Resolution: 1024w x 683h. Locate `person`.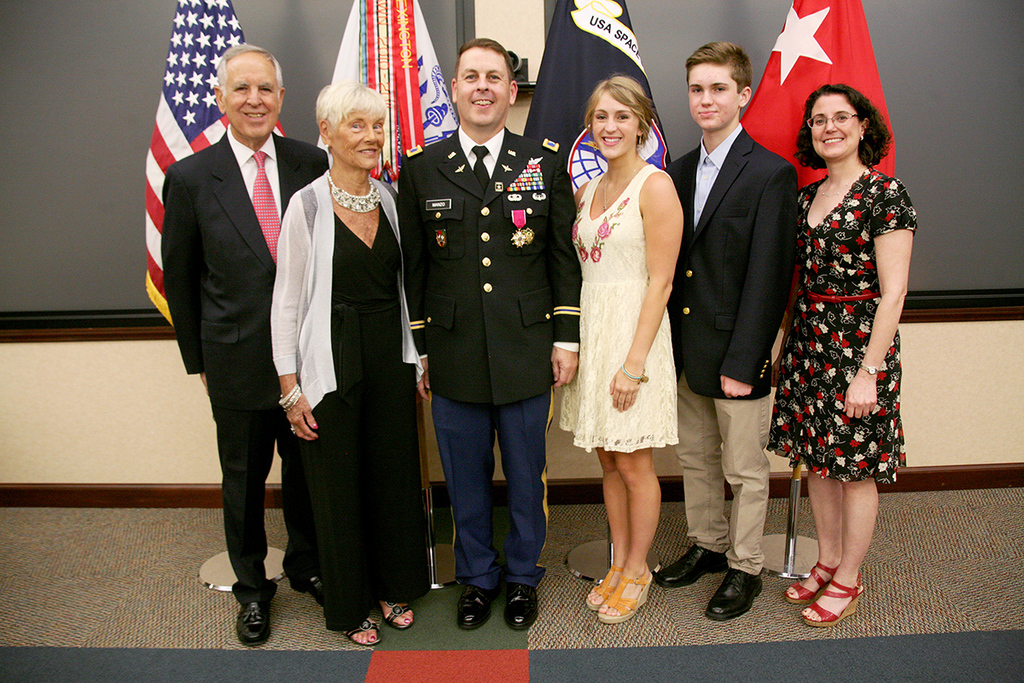
box=[164, 38, 330, 643].
